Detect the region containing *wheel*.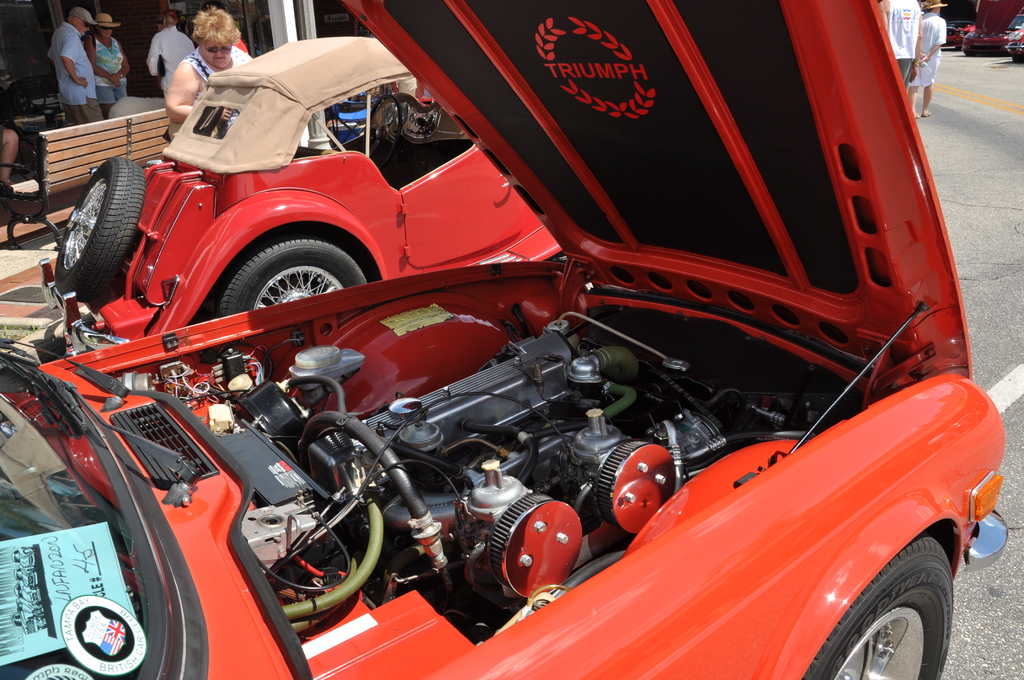
(792,533,956,679).
